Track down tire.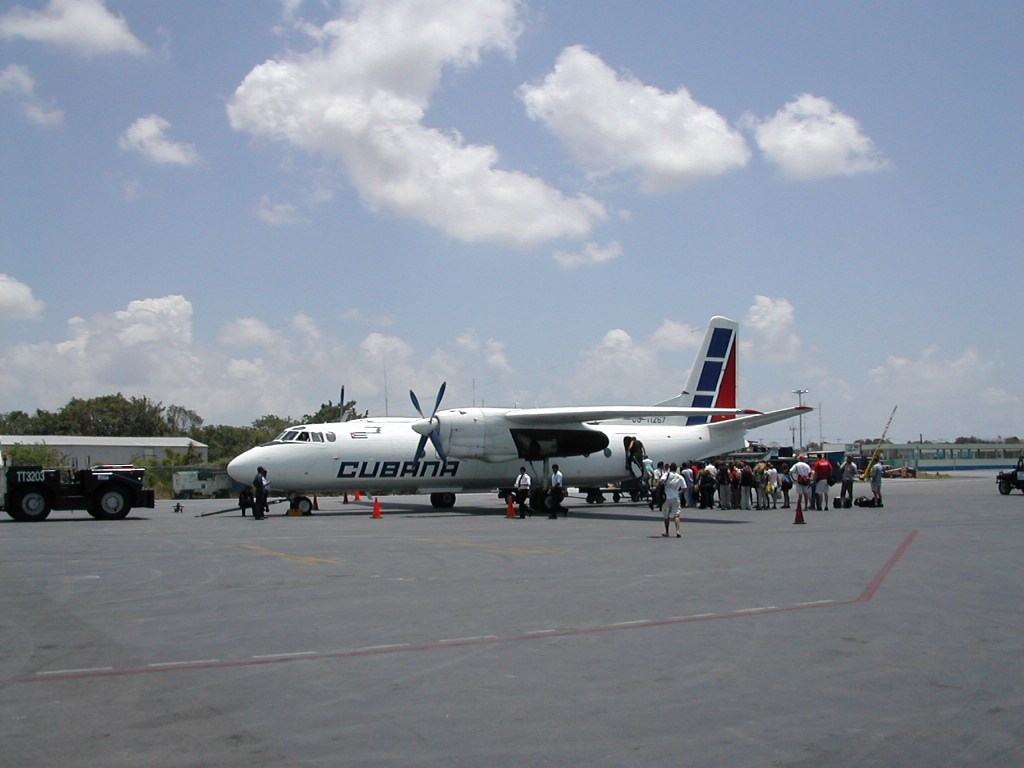
Tracked to 999/481/1012/497.
